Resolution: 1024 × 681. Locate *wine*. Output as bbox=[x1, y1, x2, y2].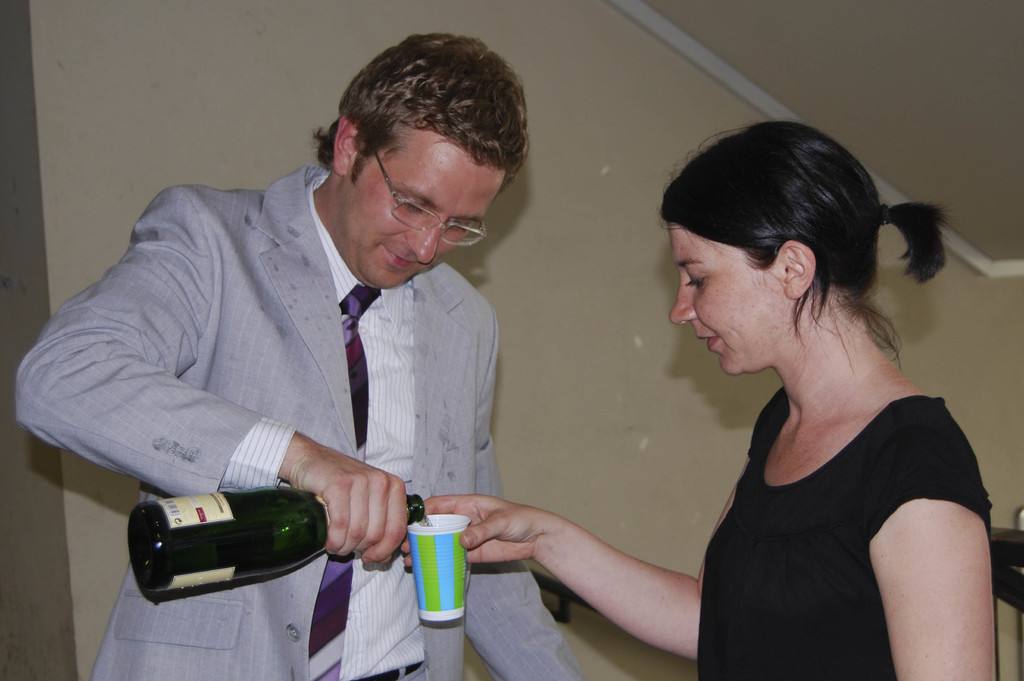
bbox=[128, 484, 439, 598].
